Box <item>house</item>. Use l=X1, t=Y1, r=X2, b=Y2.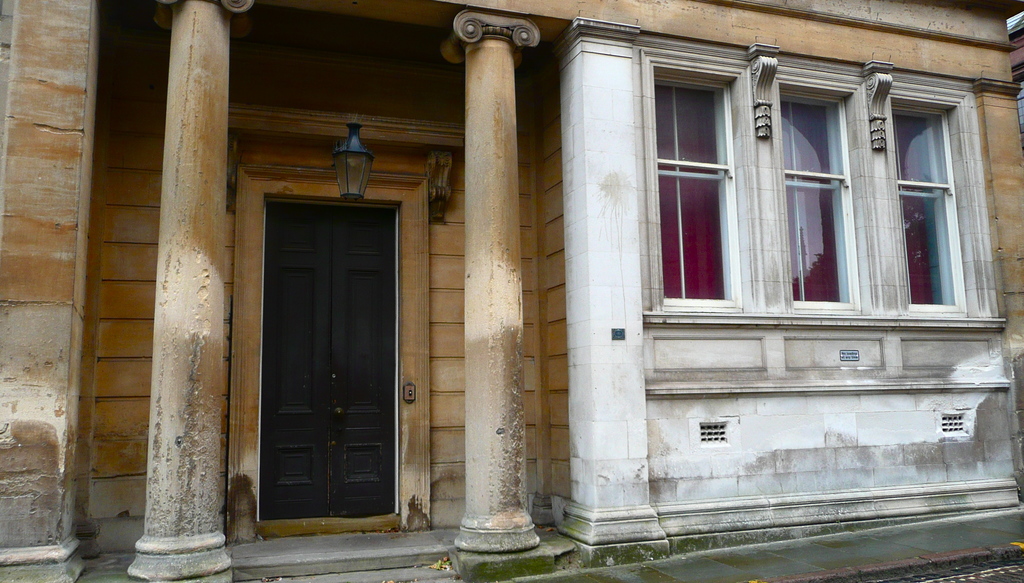
l=544, t=0, r=1023, b=567.
